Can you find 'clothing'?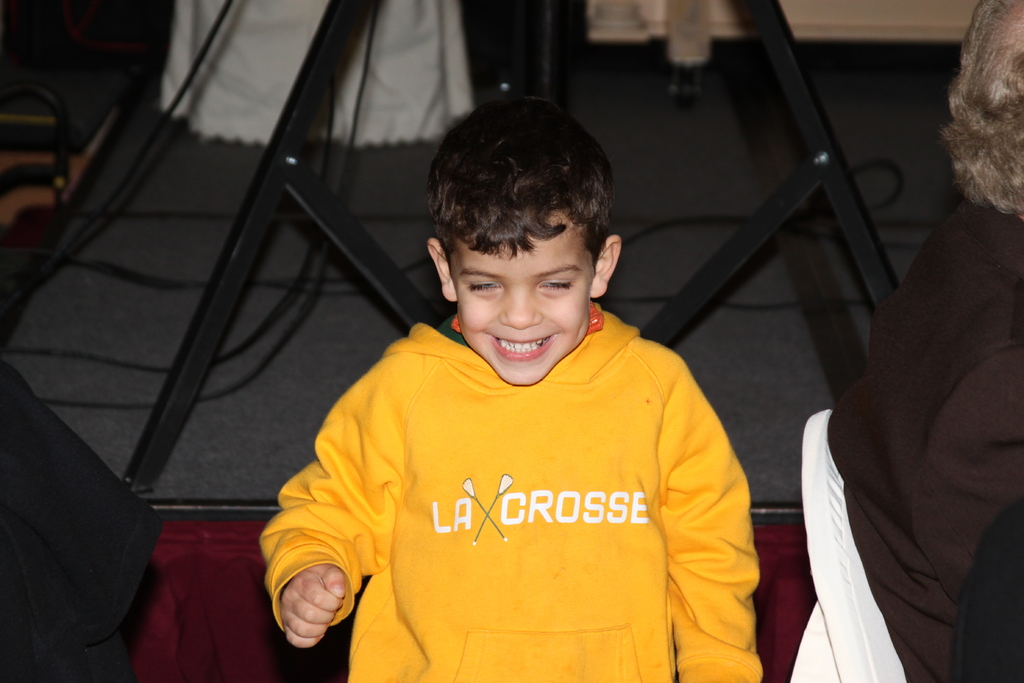
Yes, bounding box: left=828, top=199, right=1023, bottom=680.
